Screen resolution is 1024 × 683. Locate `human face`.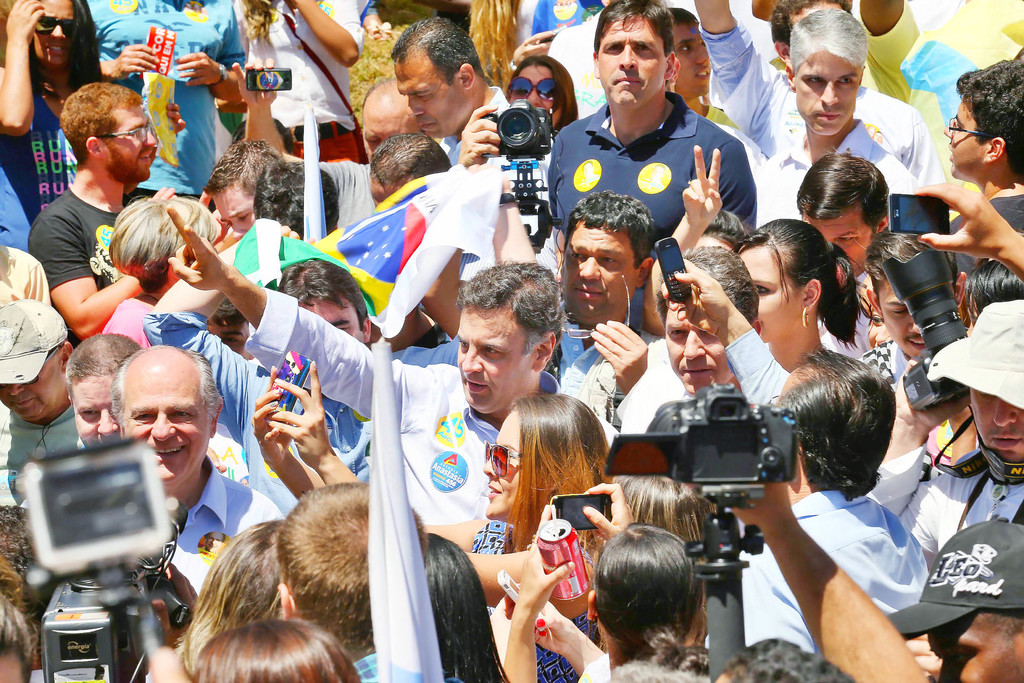
select_region(3, 363, 68, 419).
